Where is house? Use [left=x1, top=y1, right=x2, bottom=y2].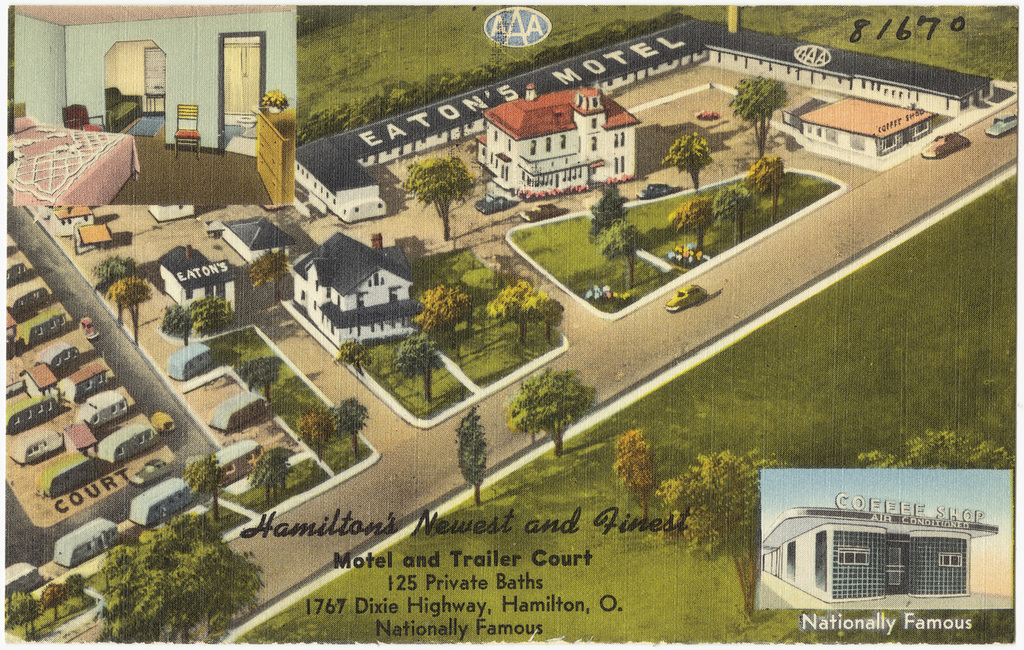
[left=699, top=27, right=984, bottom=111].
